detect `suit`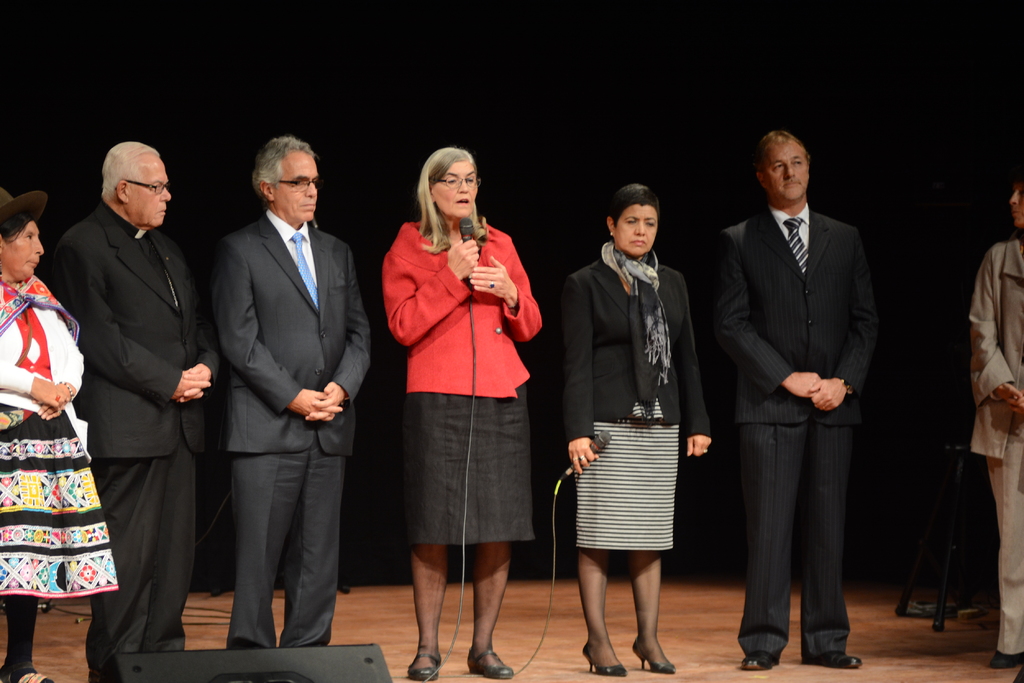
552 256 714 447
